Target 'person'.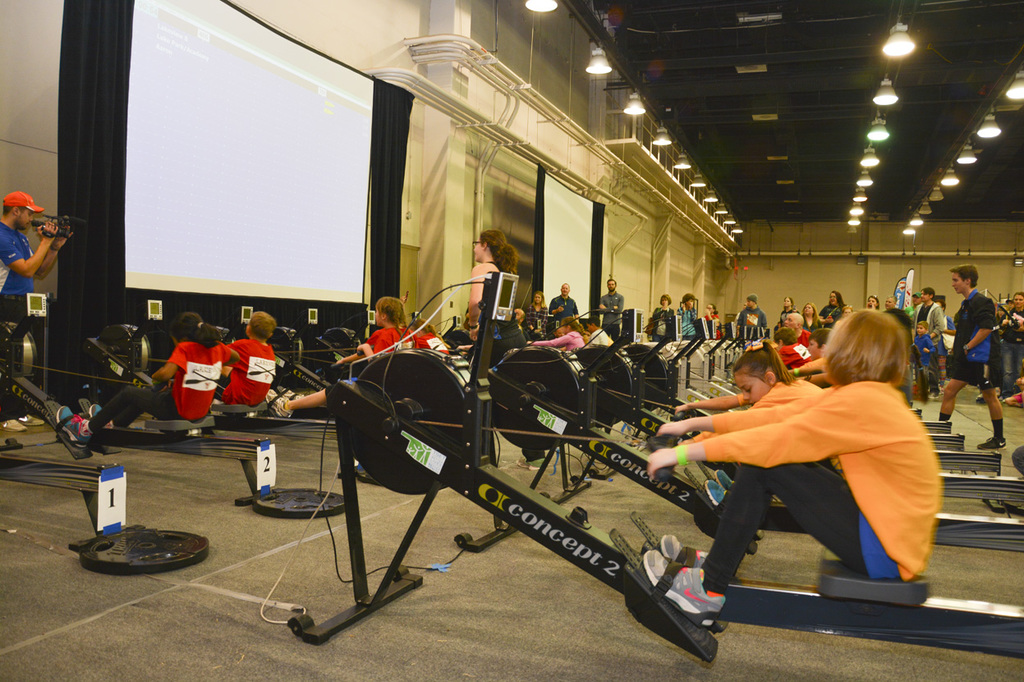
Target region: 265/297/415/419.
